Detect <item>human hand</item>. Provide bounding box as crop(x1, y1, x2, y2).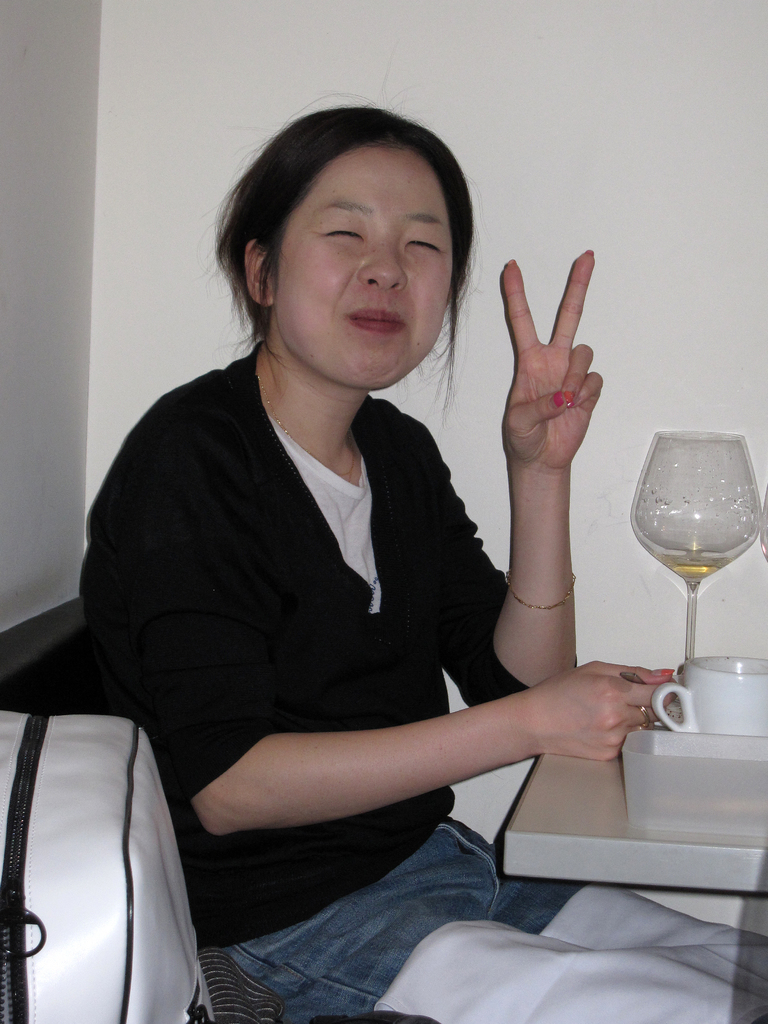
crop(523, 657, 673, 758).
